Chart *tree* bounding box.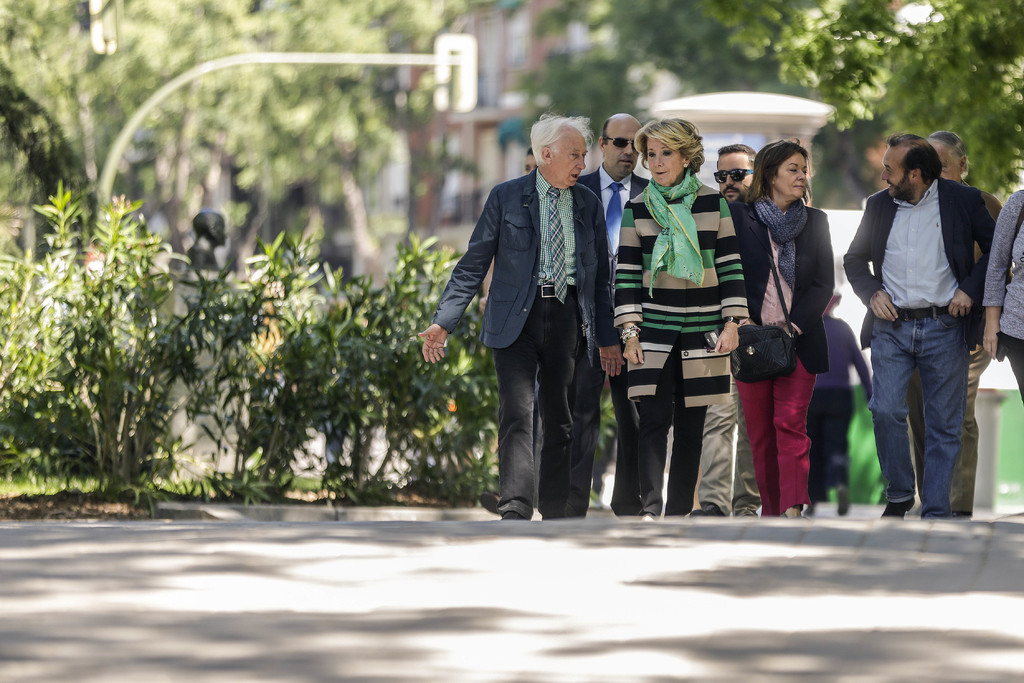
Charted: box=[700, 0, 1023, 199].
